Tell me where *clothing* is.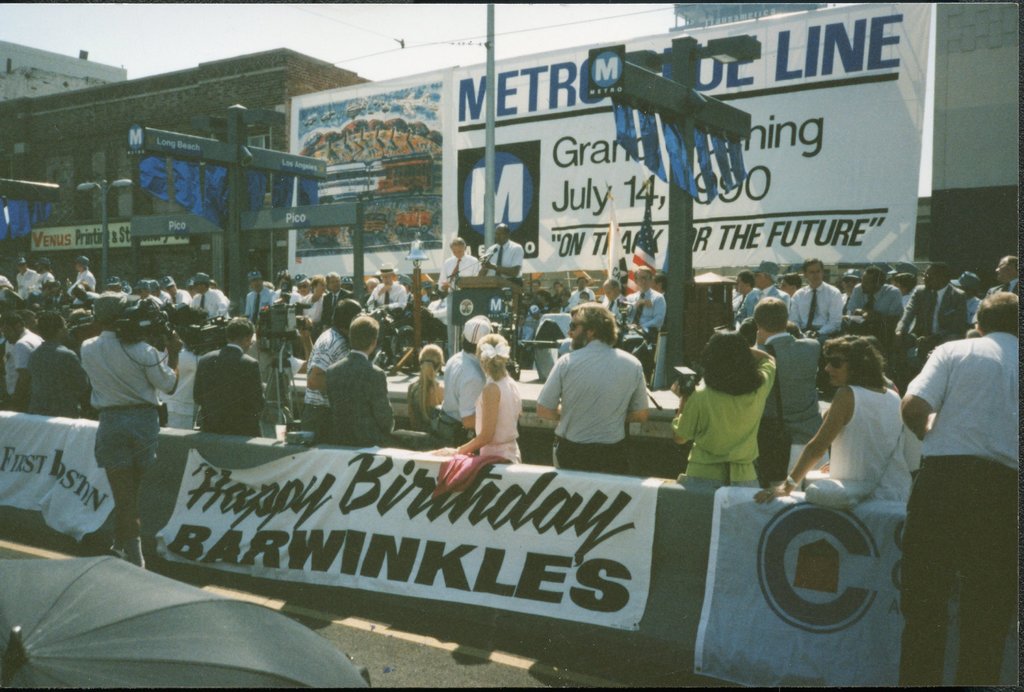
*clothing* is at <box>324,283,358,326</box>.
